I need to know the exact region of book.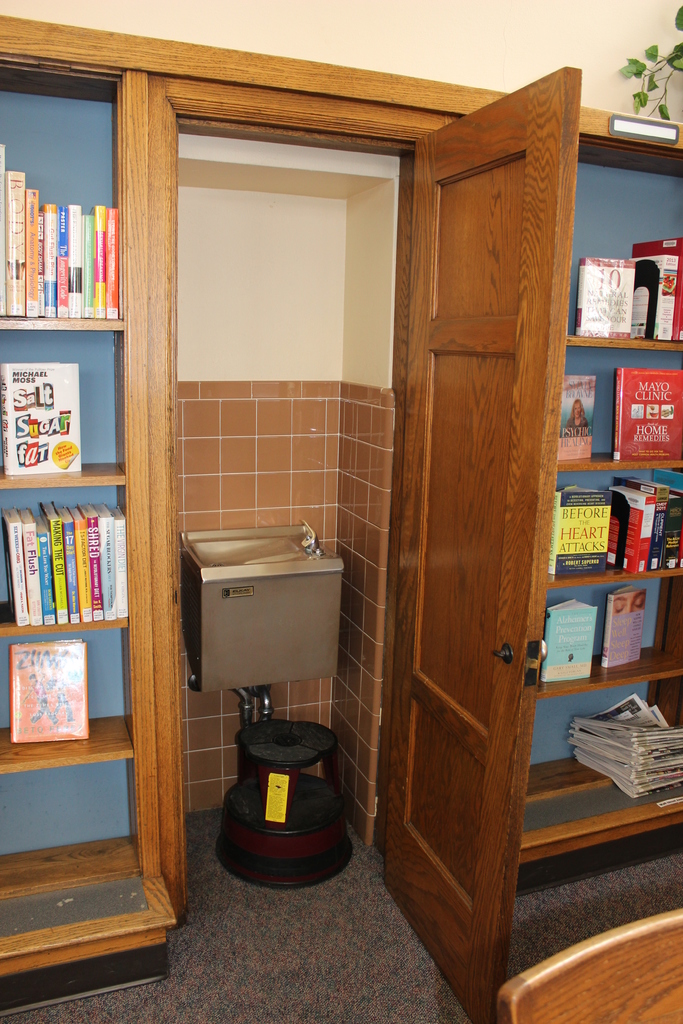
Region: [559, 374, 598, 467].
